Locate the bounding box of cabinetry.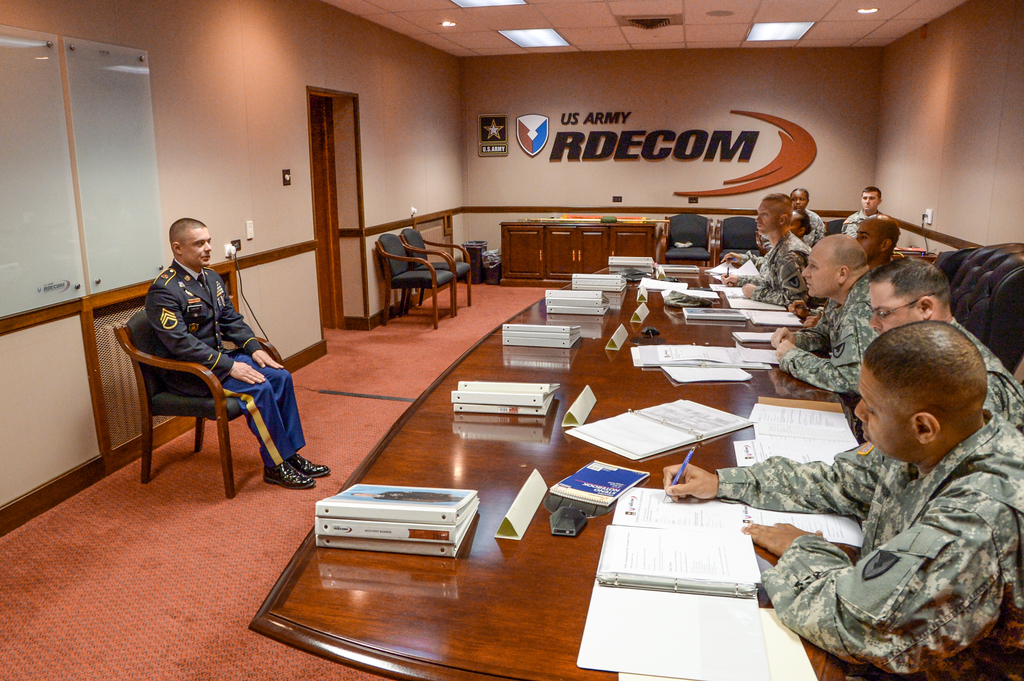
Bounding box: pyautogui.locateOnScreen(605, 224, 653, 264).
